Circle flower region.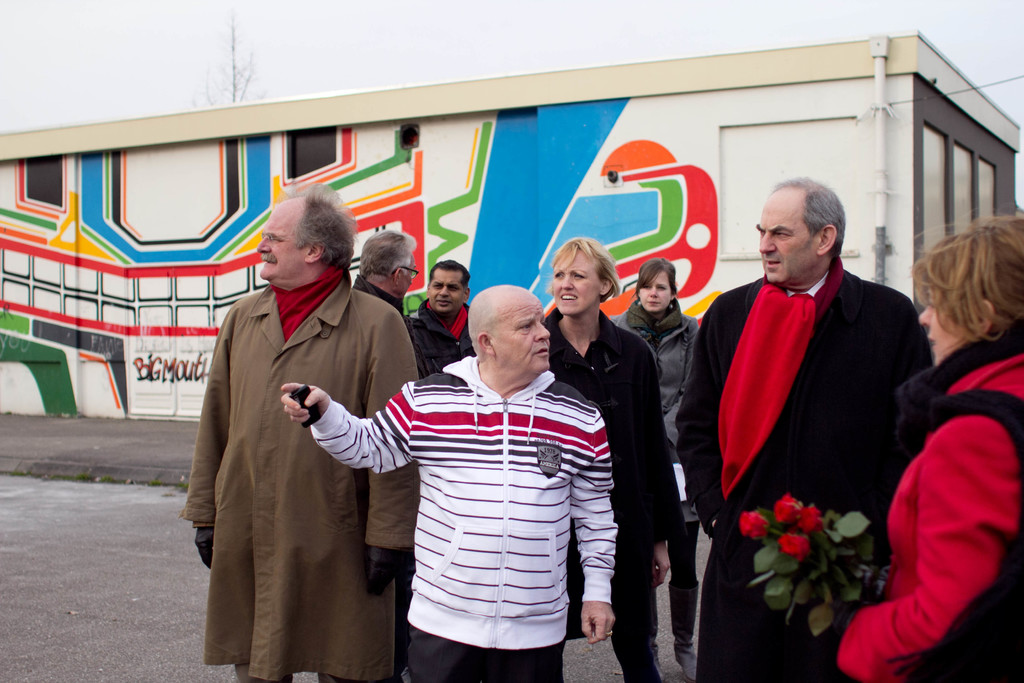
Region: 801:504:826:532.
